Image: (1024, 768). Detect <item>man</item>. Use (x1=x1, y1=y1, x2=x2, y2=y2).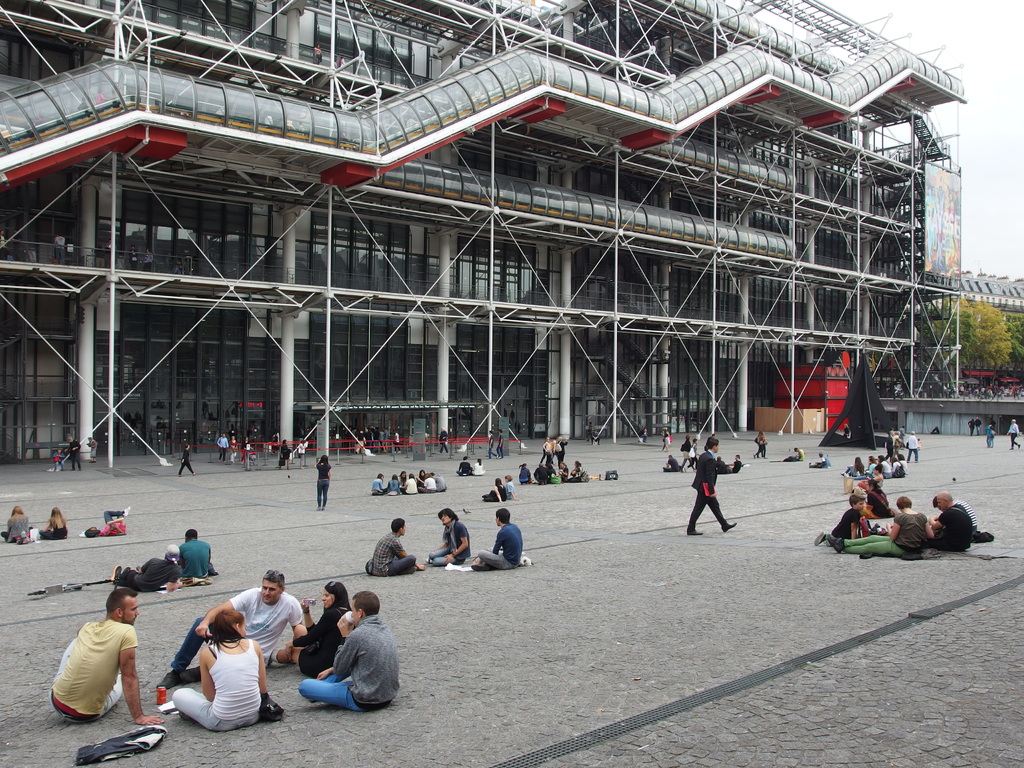
(x1=369, y1=516, x2=426, y2=580).
